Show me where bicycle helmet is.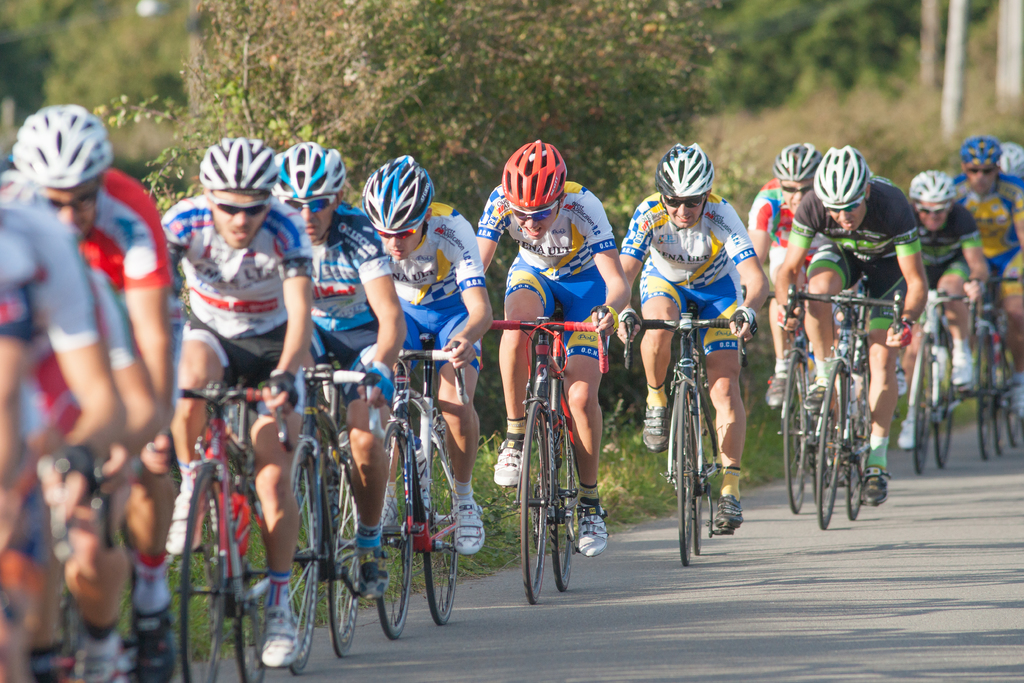
bicycle helmet is at select_region(198, 130, 278, 184).
